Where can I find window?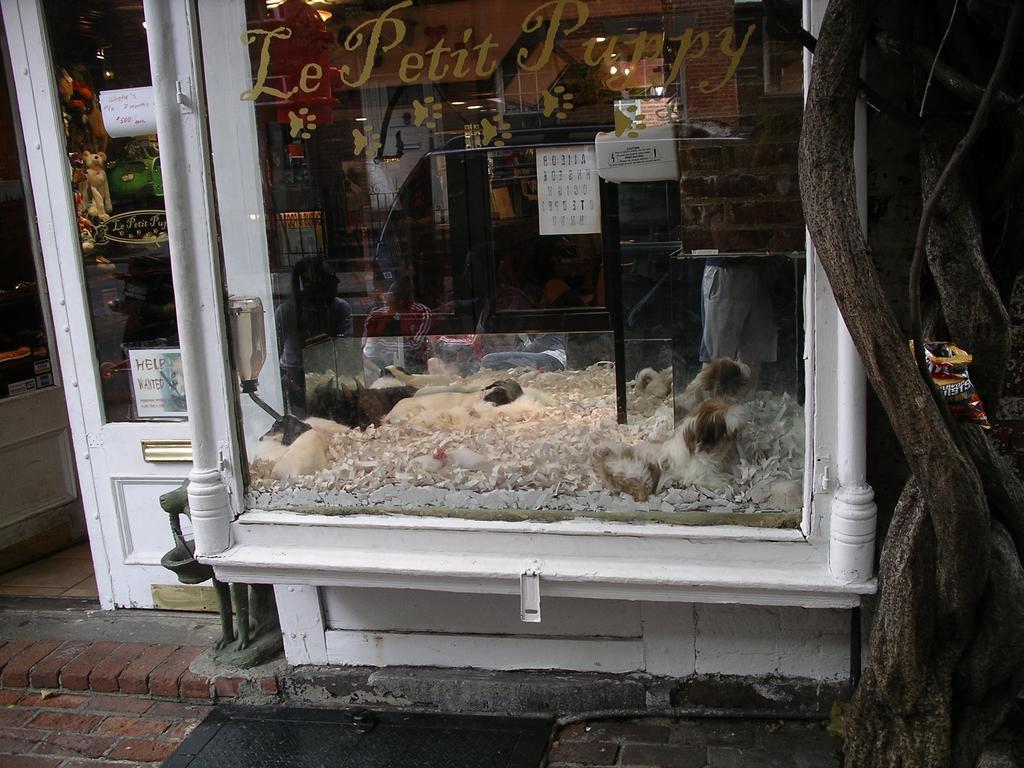
You can find it at (left=162, top=0, right=843, bottom=565).
